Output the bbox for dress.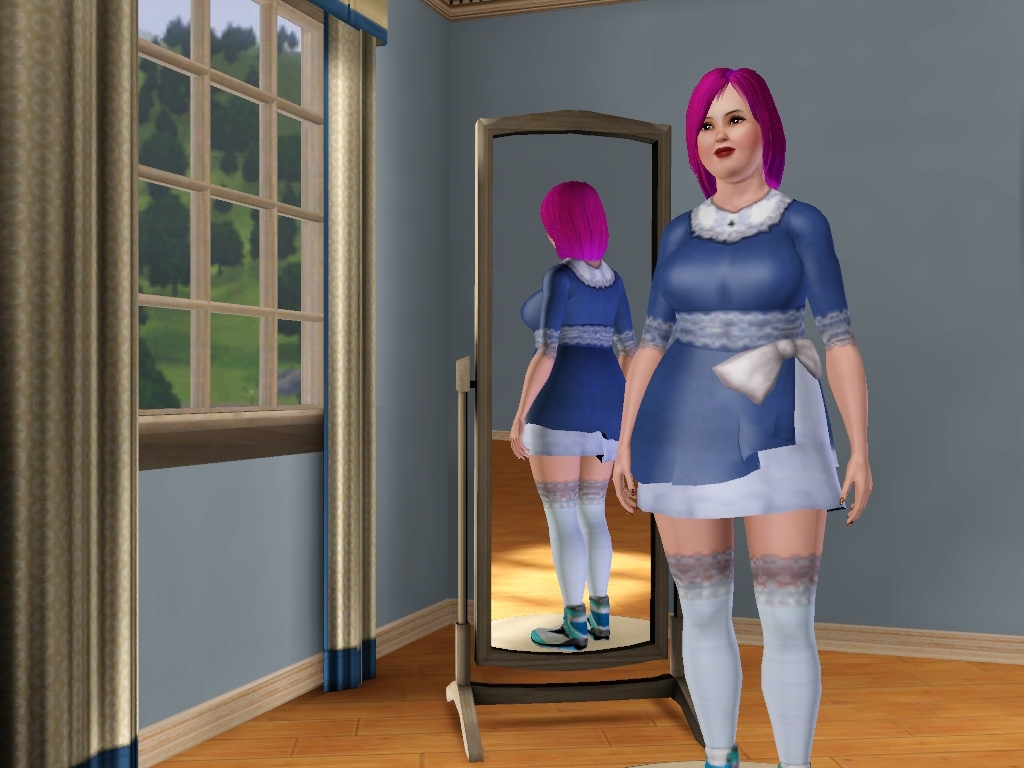
{"x1": 638, "y1": 187, "x2": 855, "y2": 522}.
